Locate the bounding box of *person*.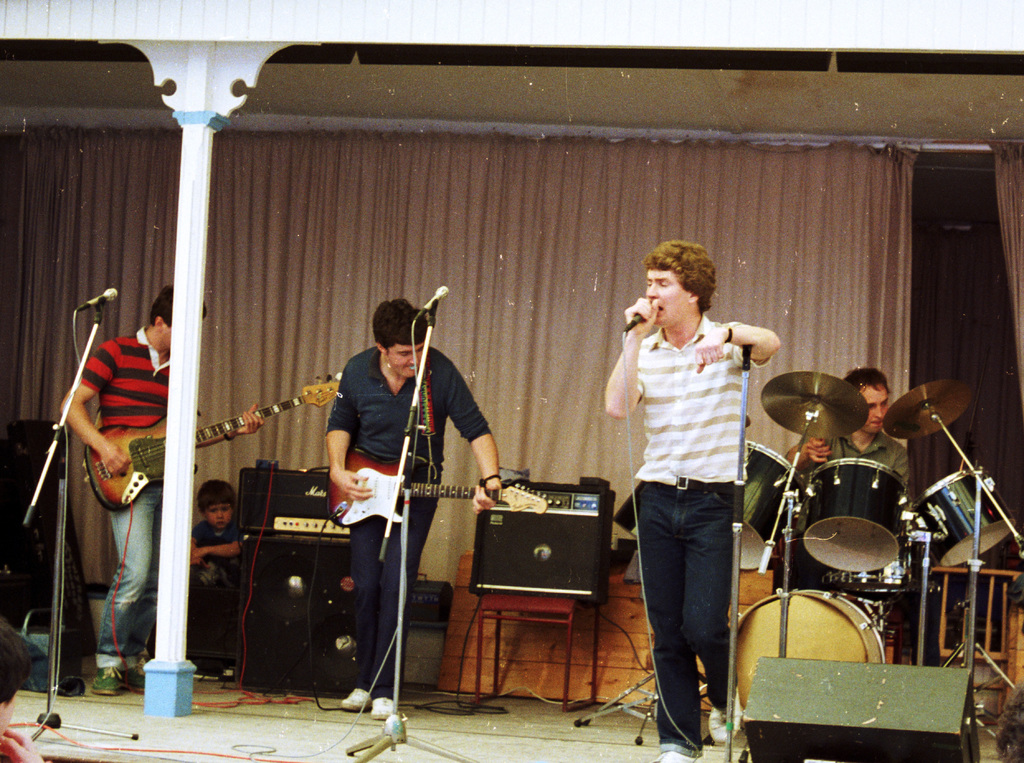
Bounding box: bbox=(780, 367, 915, 584).
